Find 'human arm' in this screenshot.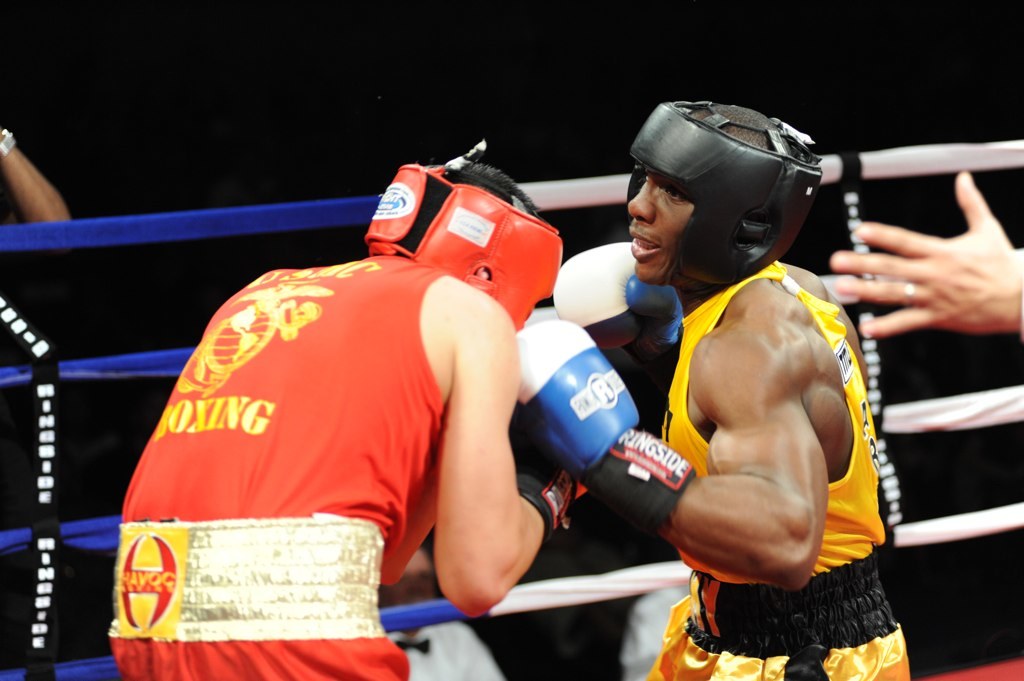
The bounding box for 'human arm' is select_region(421, 303, 537, 616).
